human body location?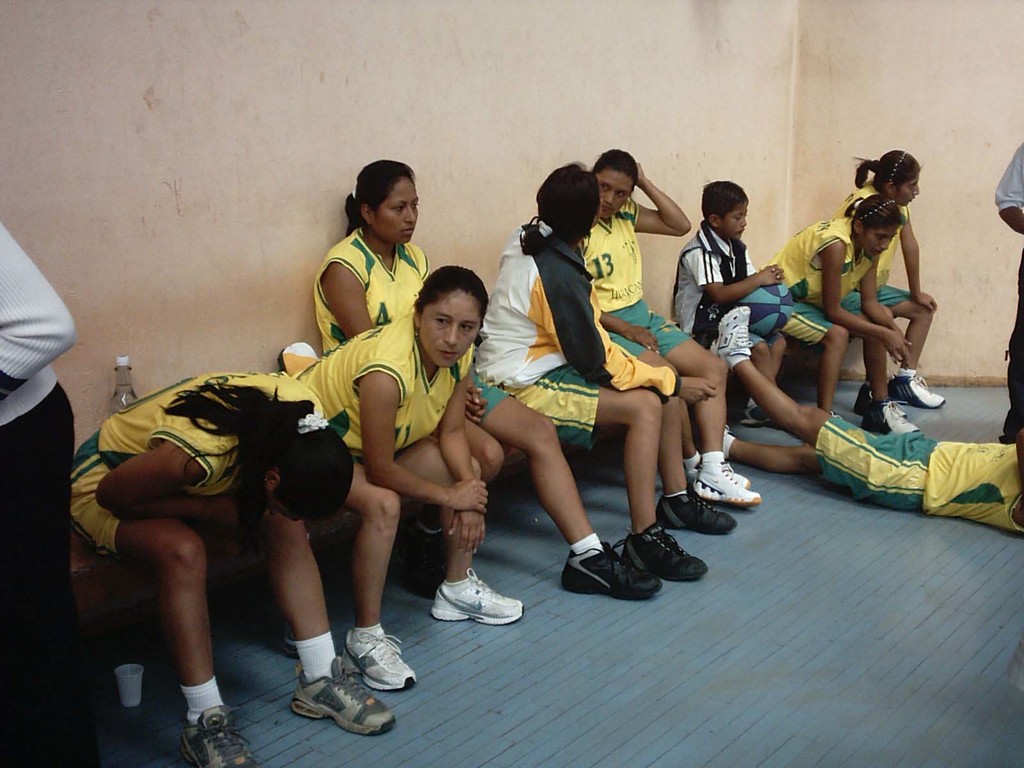
box=[68, 329, 380, 733]
